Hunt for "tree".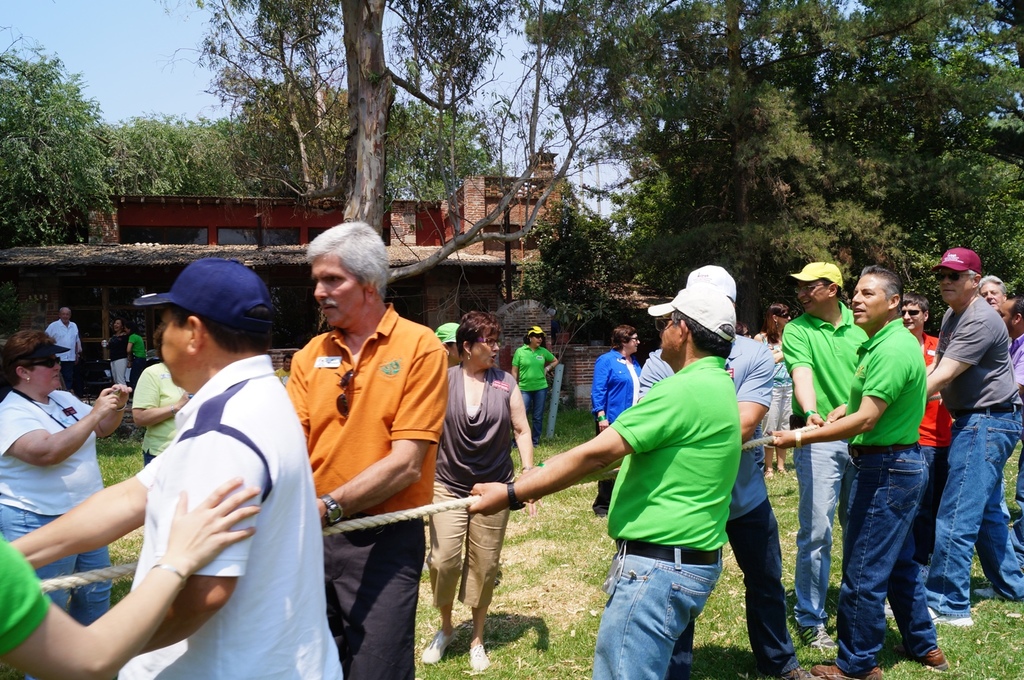
Hunted down at <bbox>150, 115, 201, 214</bbox>.
